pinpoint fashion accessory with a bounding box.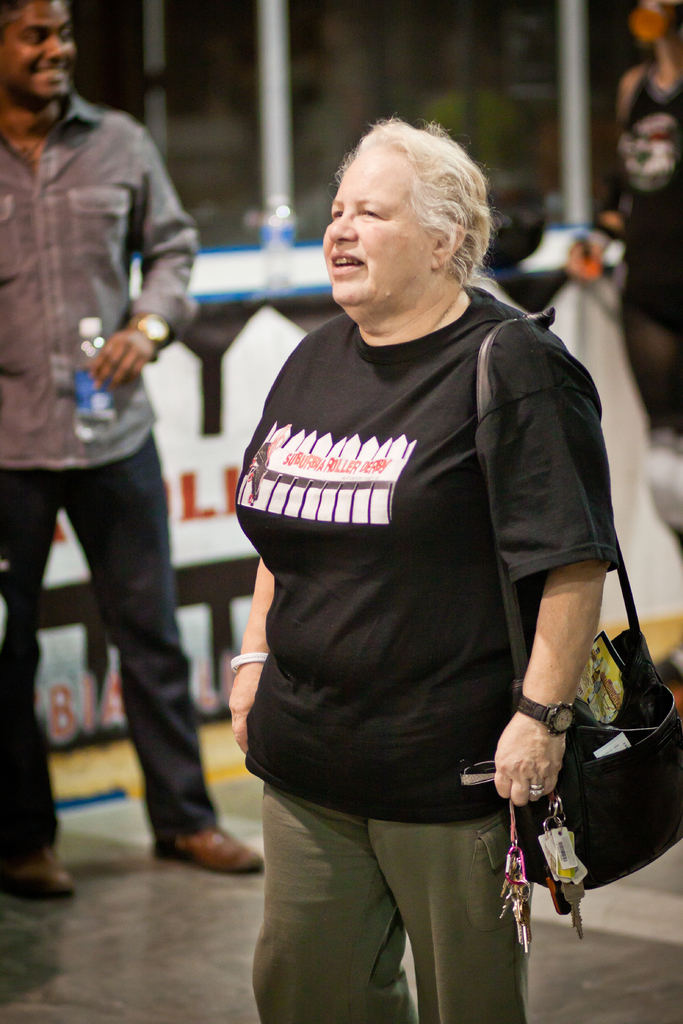
(229, 644, 268, 676).
